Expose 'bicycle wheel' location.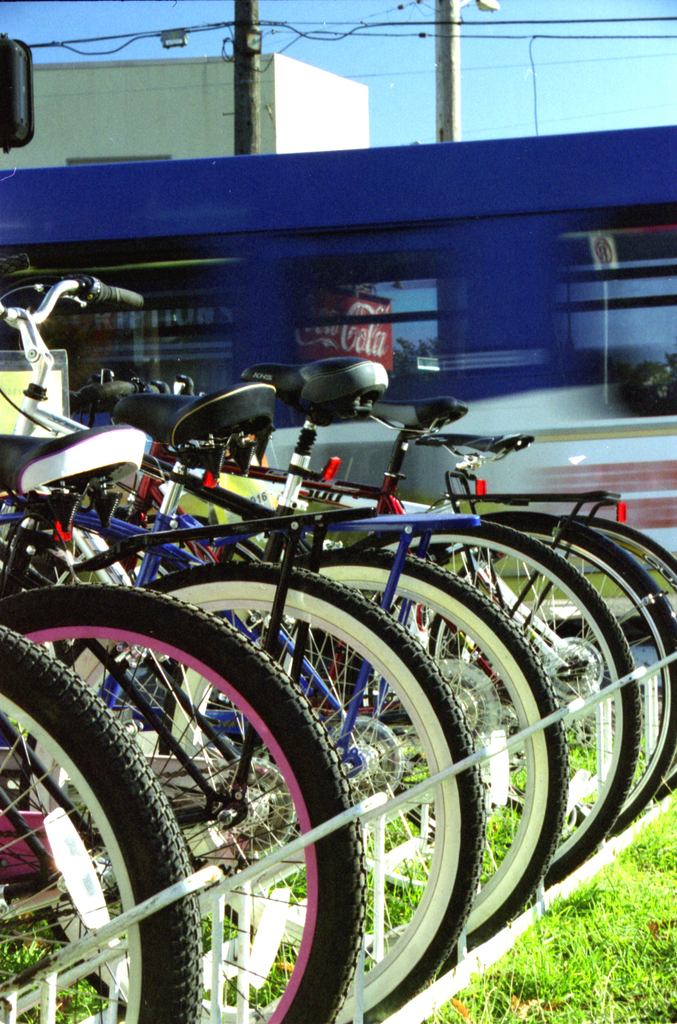
Exposed at BBox(281, 515, 637, 910).
